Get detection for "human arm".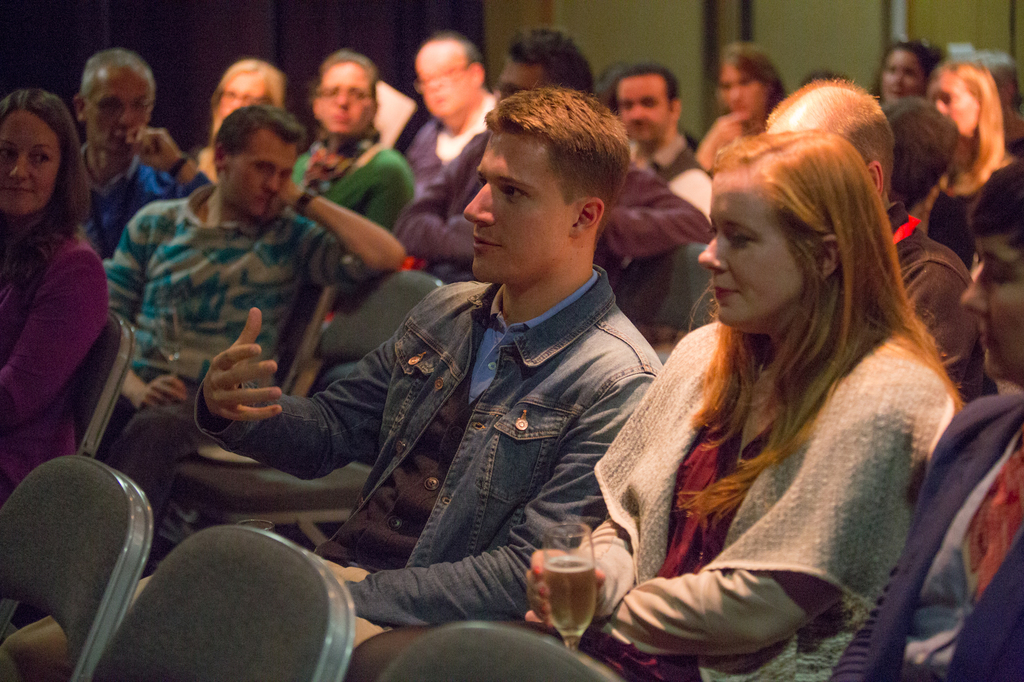
Detection: x1=0, y1=261, x2=111, y2=426.
